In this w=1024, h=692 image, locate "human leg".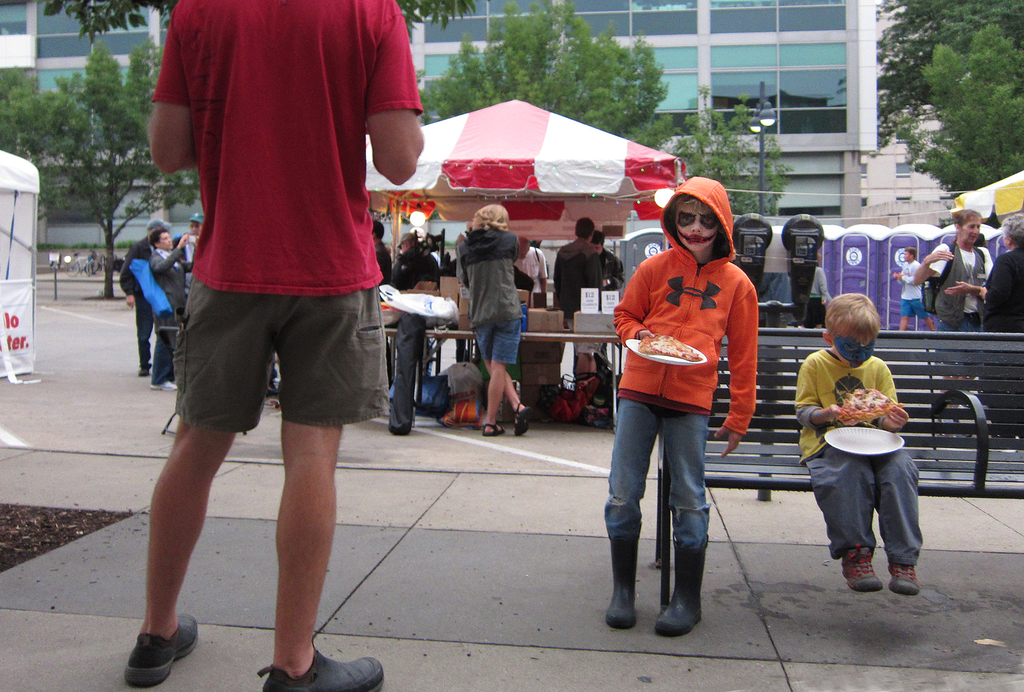
Bounding box: left=643, top=430, right=708, bottom=636.
